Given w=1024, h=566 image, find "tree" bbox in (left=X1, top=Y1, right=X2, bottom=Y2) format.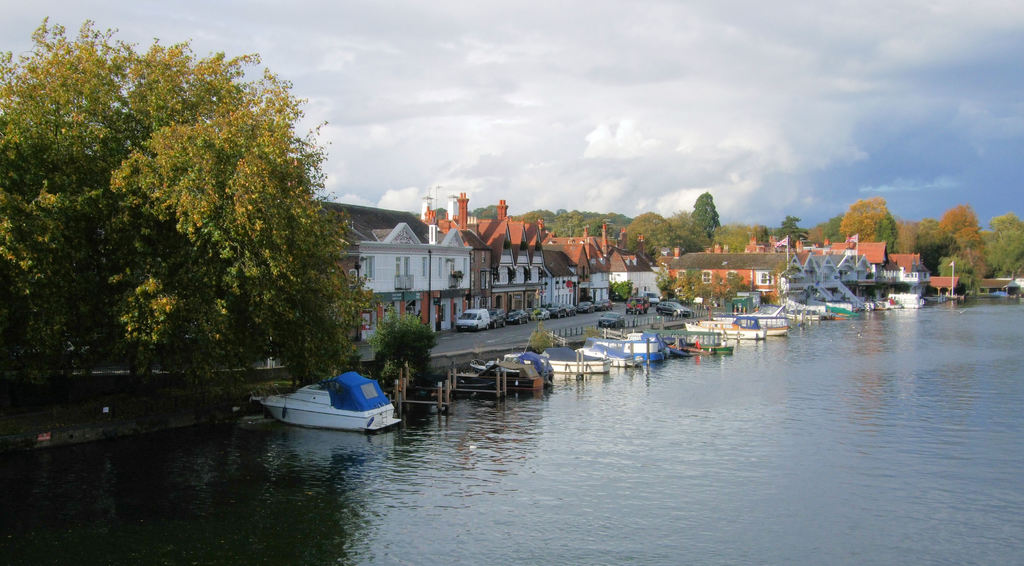
(left=772, top=259, right=790, bottom=314).
